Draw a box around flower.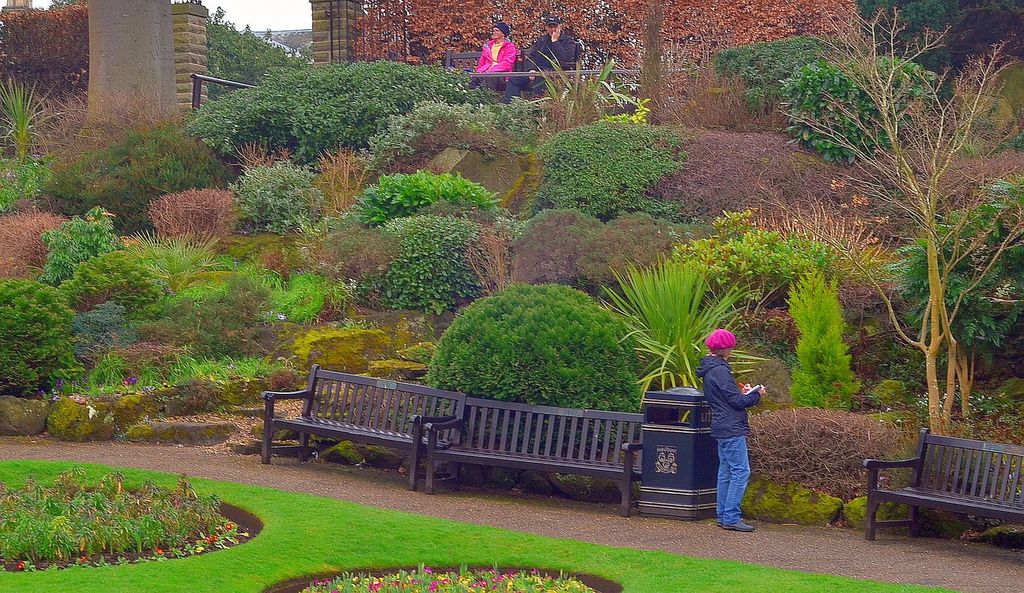
left=330, top=589, right=339, bottom=592.
